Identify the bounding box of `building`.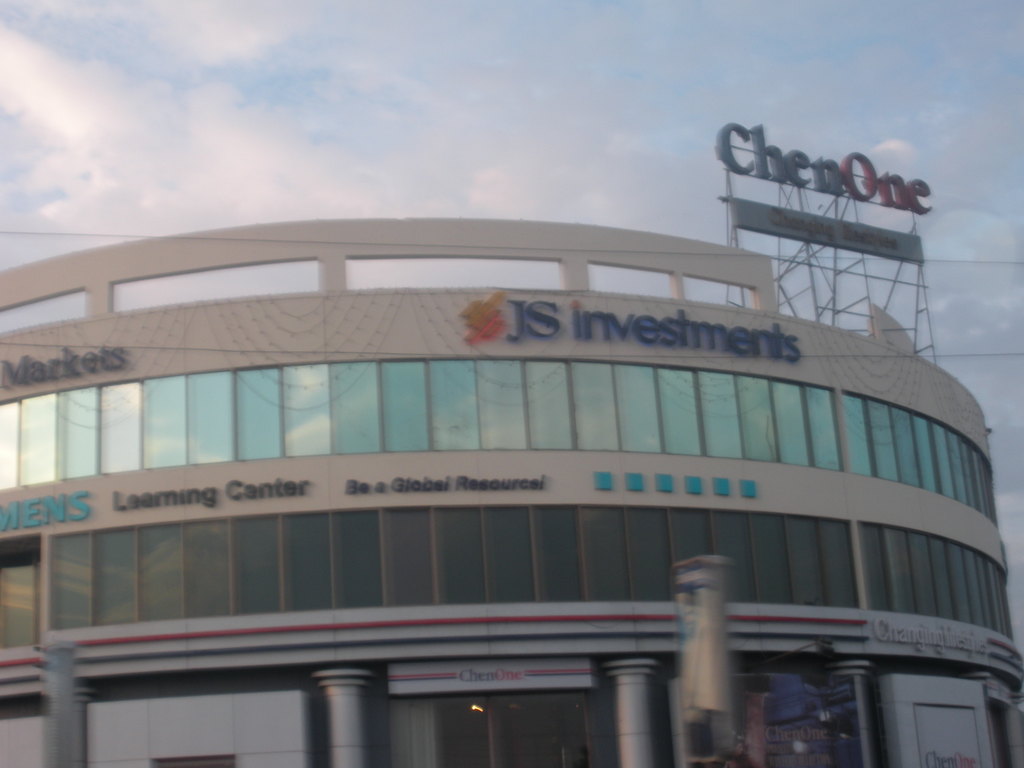
[0,219,1023,764].
